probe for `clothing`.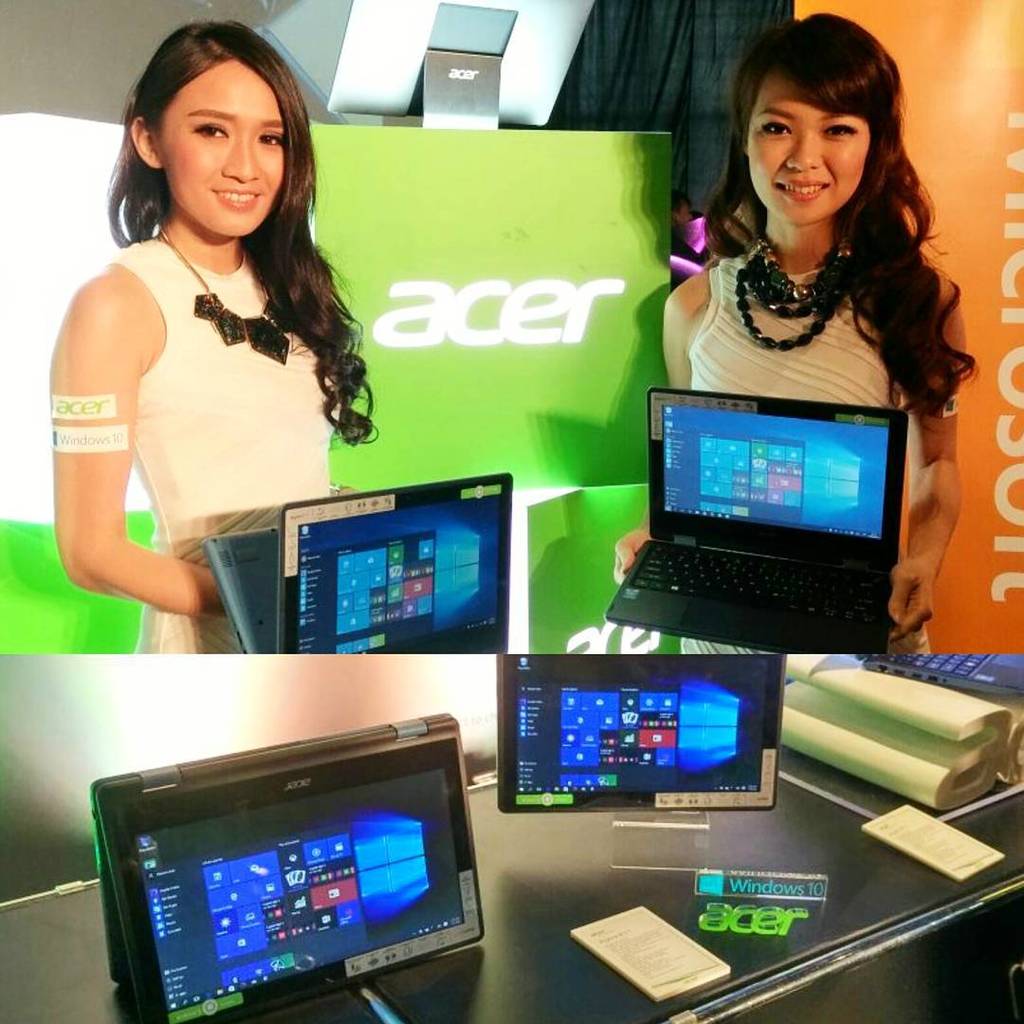
Probe result: <region>685, 253, 940, 660</region>.
